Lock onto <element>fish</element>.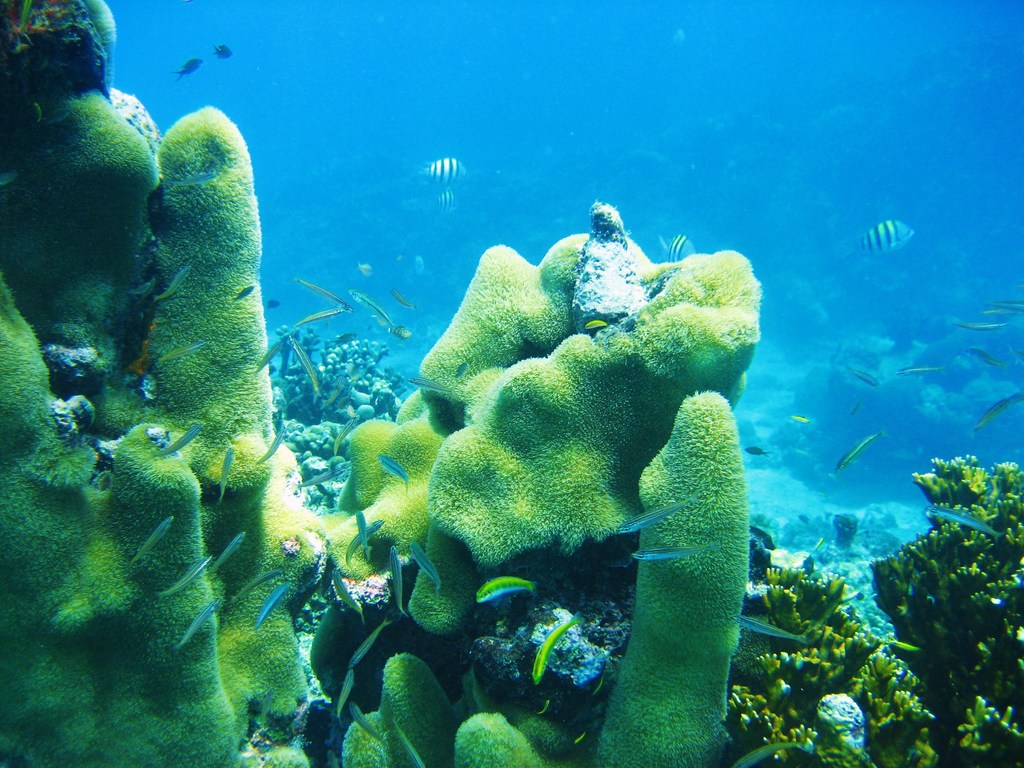
Locked: BBox(405, 374, 456, 396).
